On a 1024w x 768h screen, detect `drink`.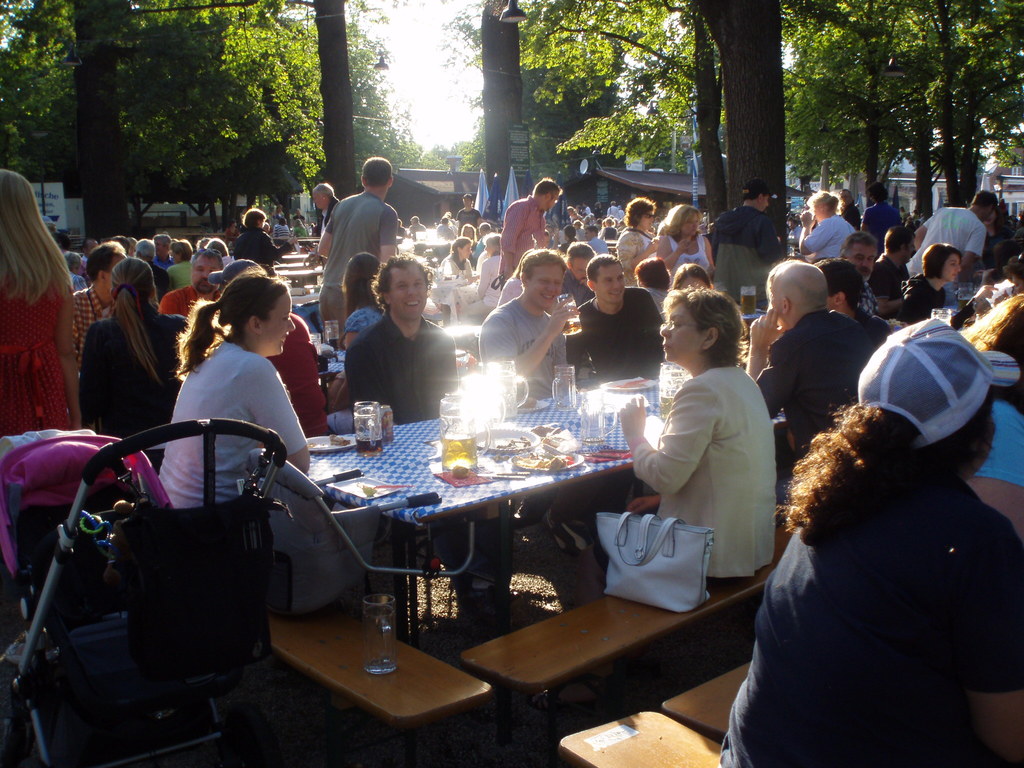
358 436 385 454.
